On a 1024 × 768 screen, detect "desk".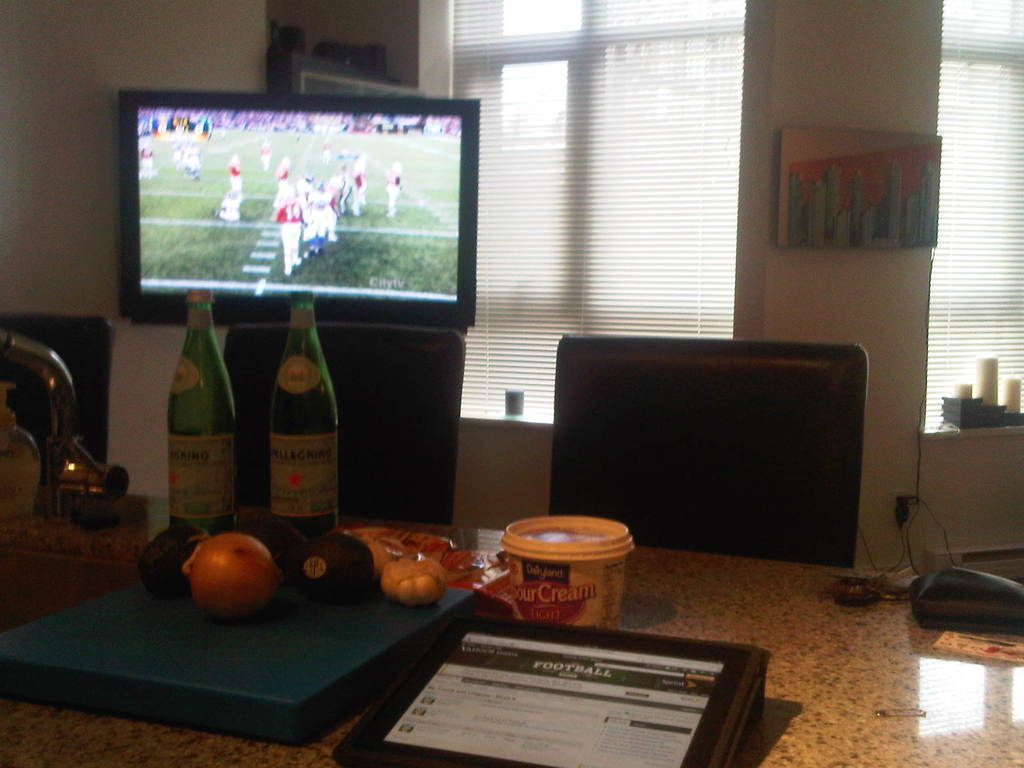
crop(0, 495, 1023, 767).
